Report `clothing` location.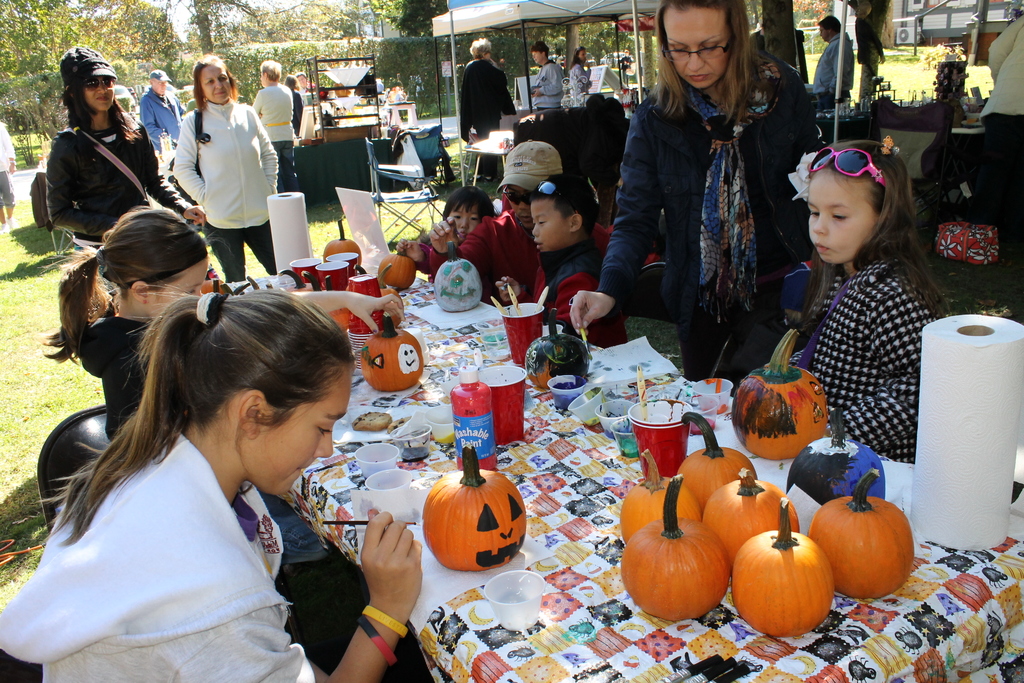
Report: crop(982, 15, 1023, 313).
